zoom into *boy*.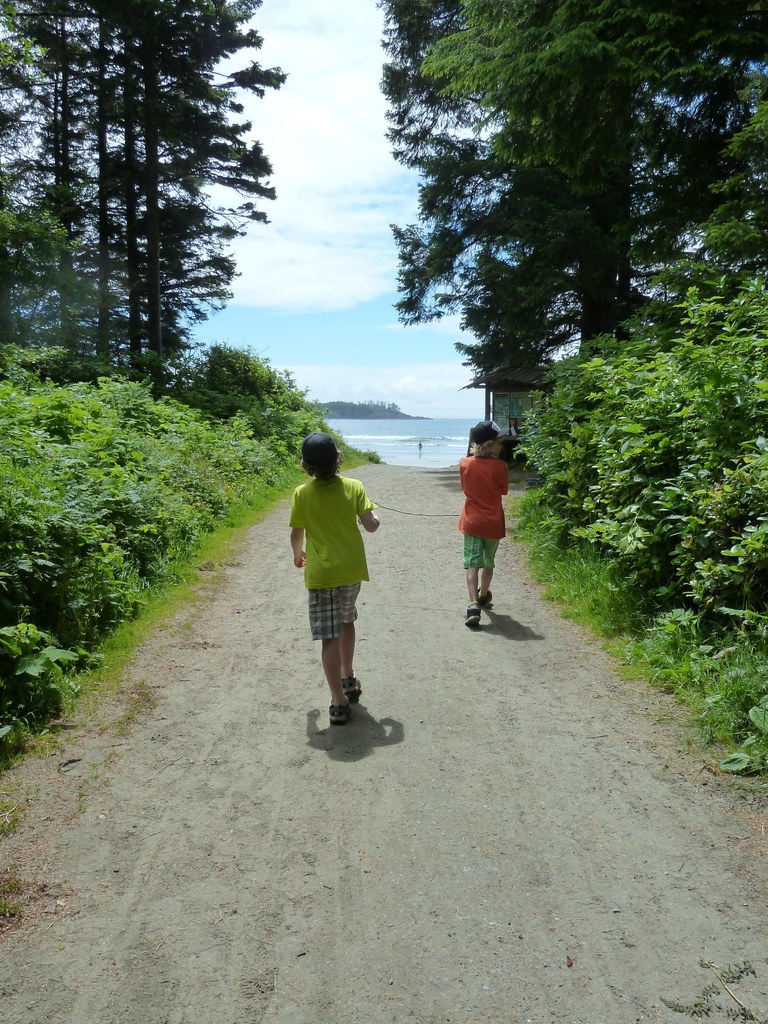
Zoom target: select_region(449, 411, 527, 636).
